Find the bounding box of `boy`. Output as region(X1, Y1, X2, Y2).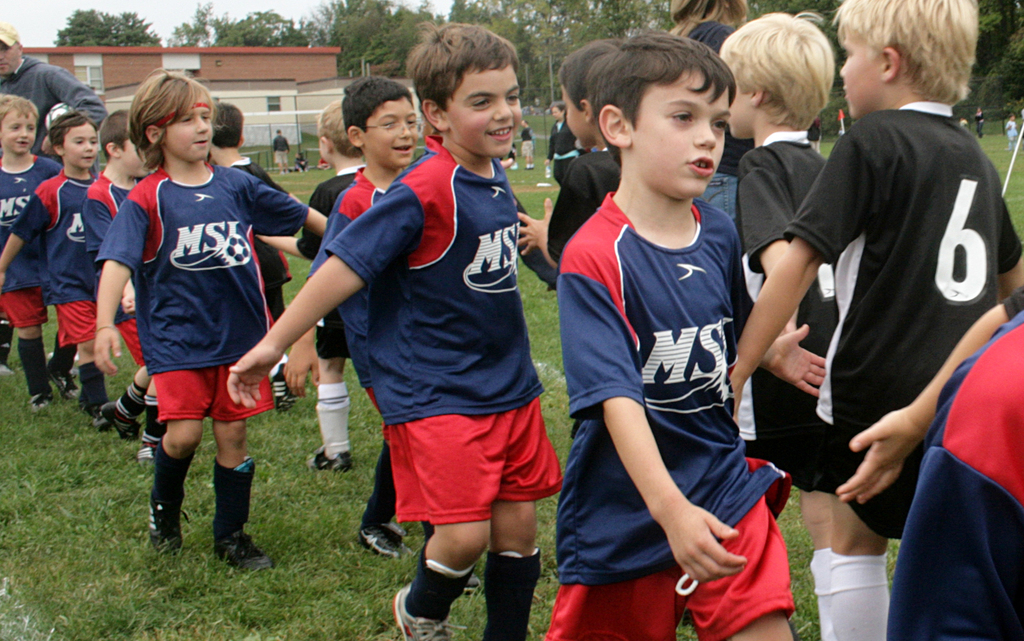
region(711, 6, 829, 547).
